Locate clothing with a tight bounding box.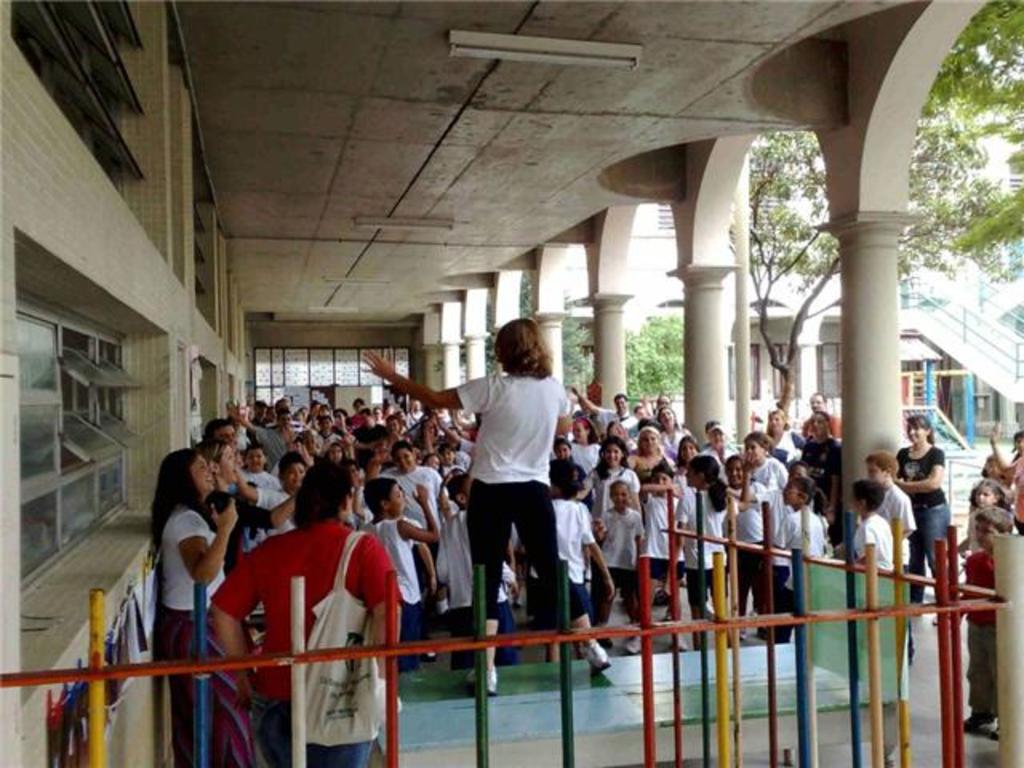
bbox=(720, 478, 768, 590).
